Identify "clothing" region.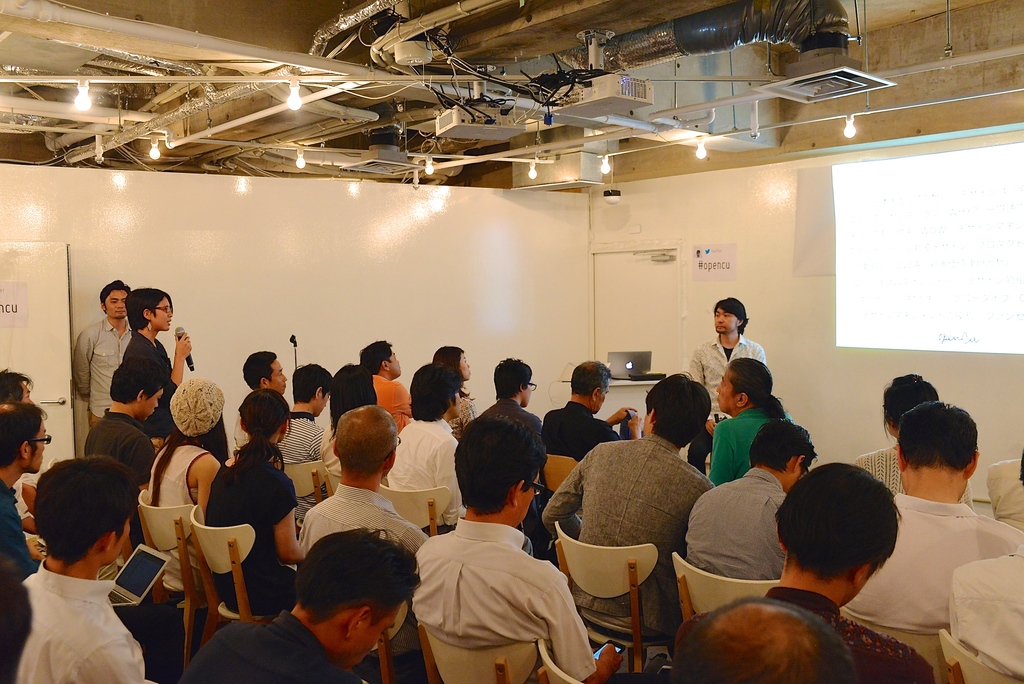
Region: <box>207,462,305,623</box>.
